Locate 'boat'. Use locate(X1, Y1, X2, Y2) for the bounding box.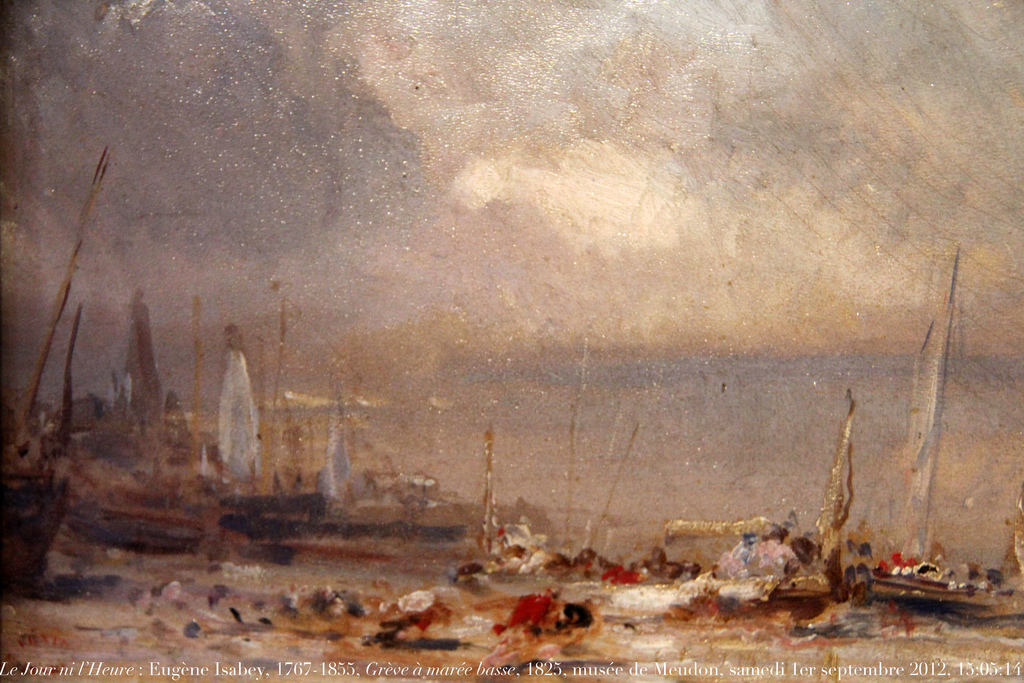
locate(65, 292, 213, 563).
